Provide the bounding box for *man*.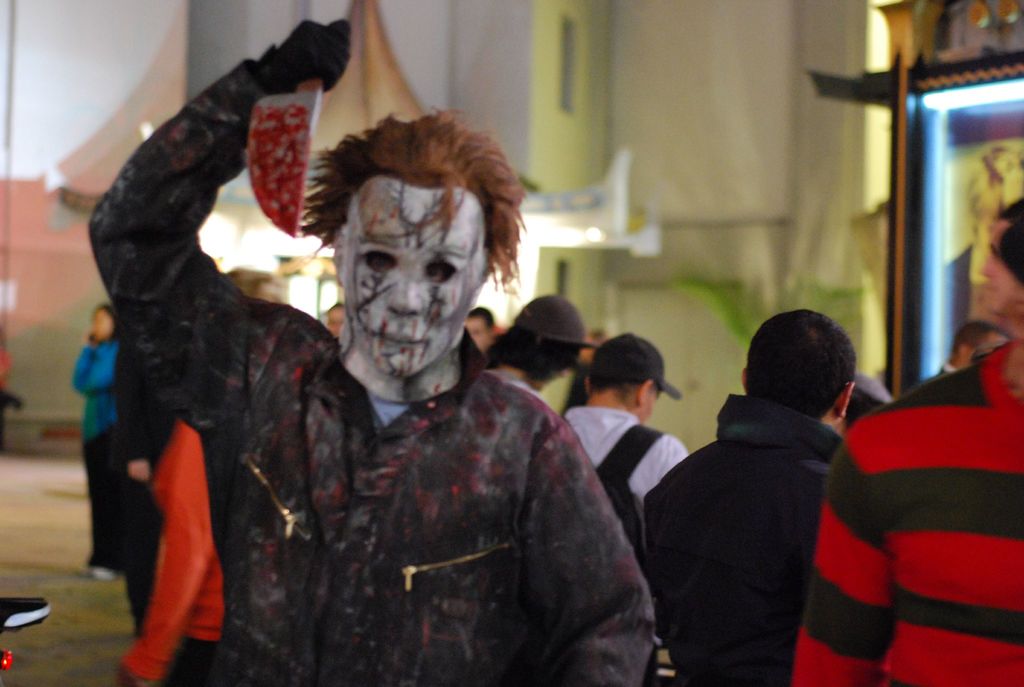
select_region(461, 305, 497, 353).
